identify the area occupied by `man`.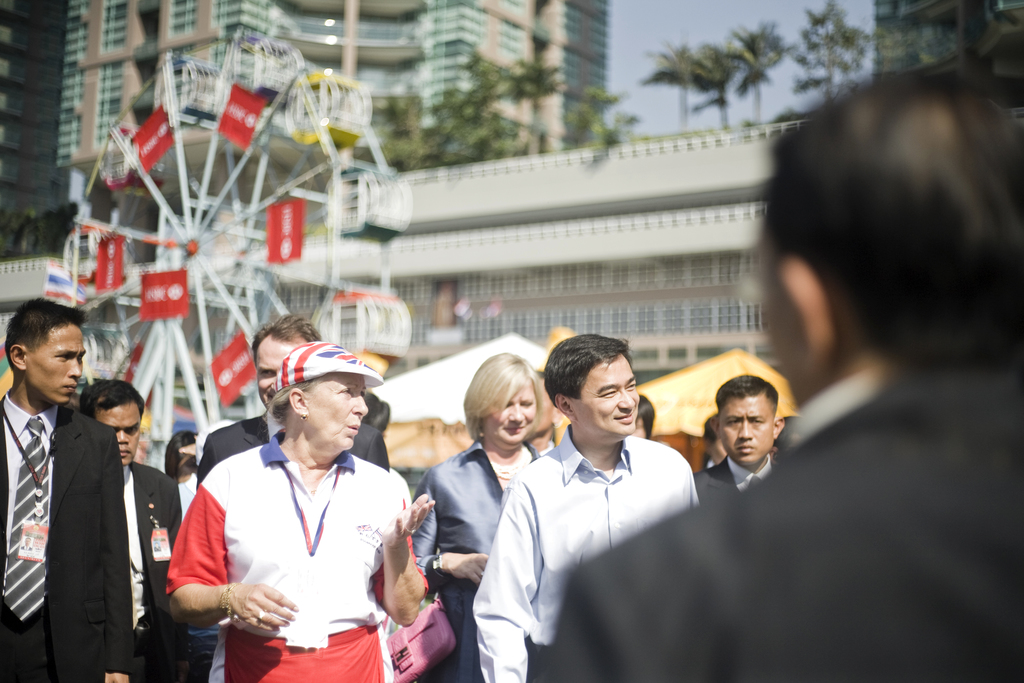
Area: box=[550, 69, 1023, 682].
